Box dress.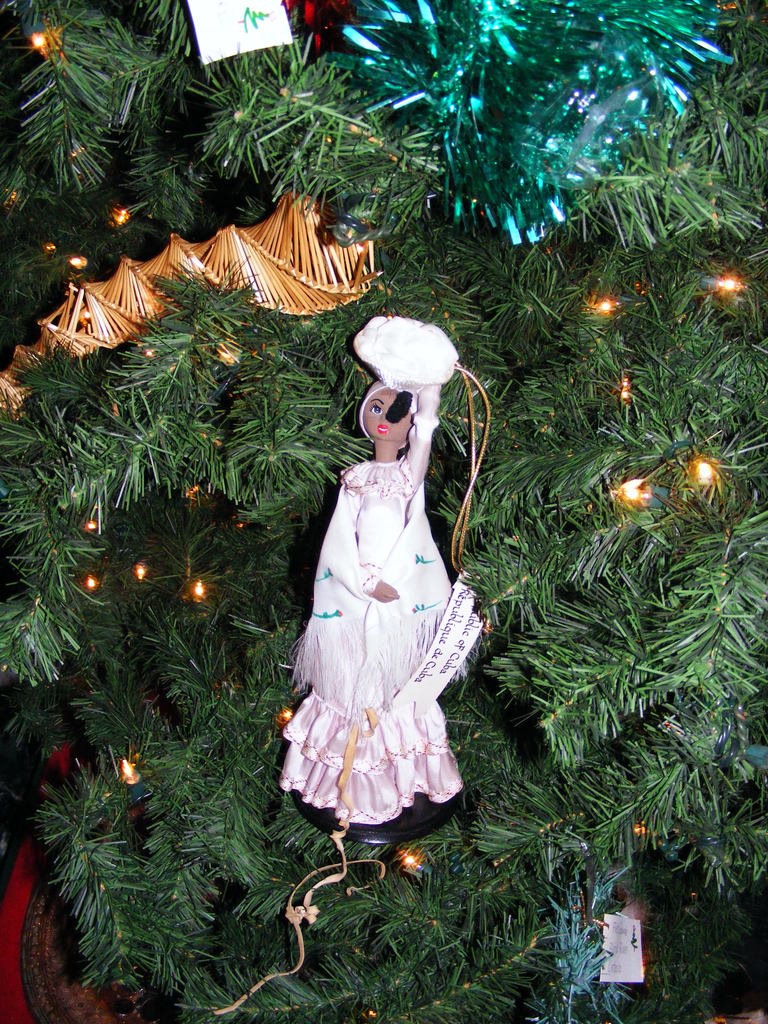
pyautogui.locateOnScreen(275, 462, 462, 826).
